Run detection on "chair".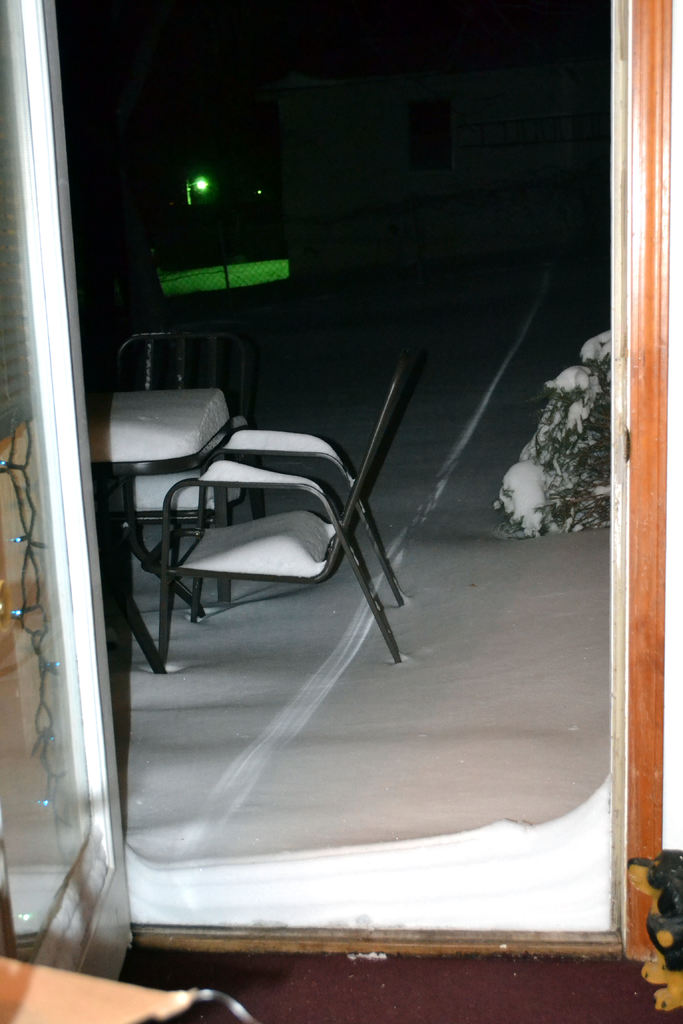
Result: [left=156, top=350, right=426, bottom=664].
